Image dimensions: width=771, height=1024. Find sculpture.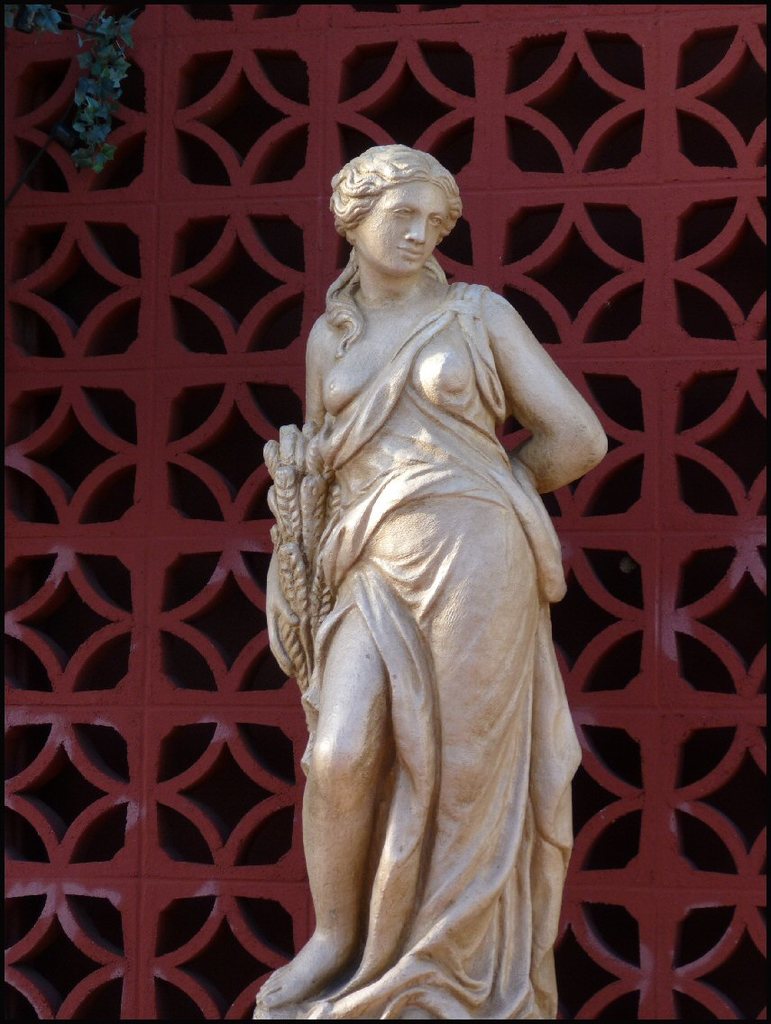
bbox=[229, 133, 623, 1023].
